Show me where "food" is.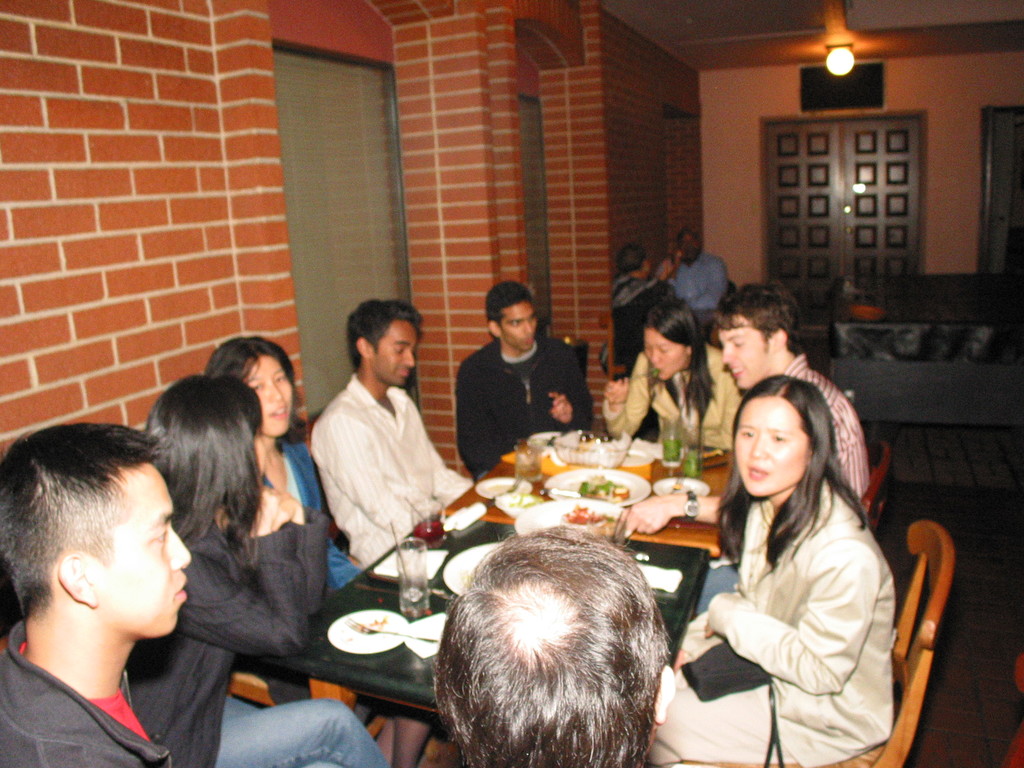
"food" is at bbox(369, 617, 388, 626).
